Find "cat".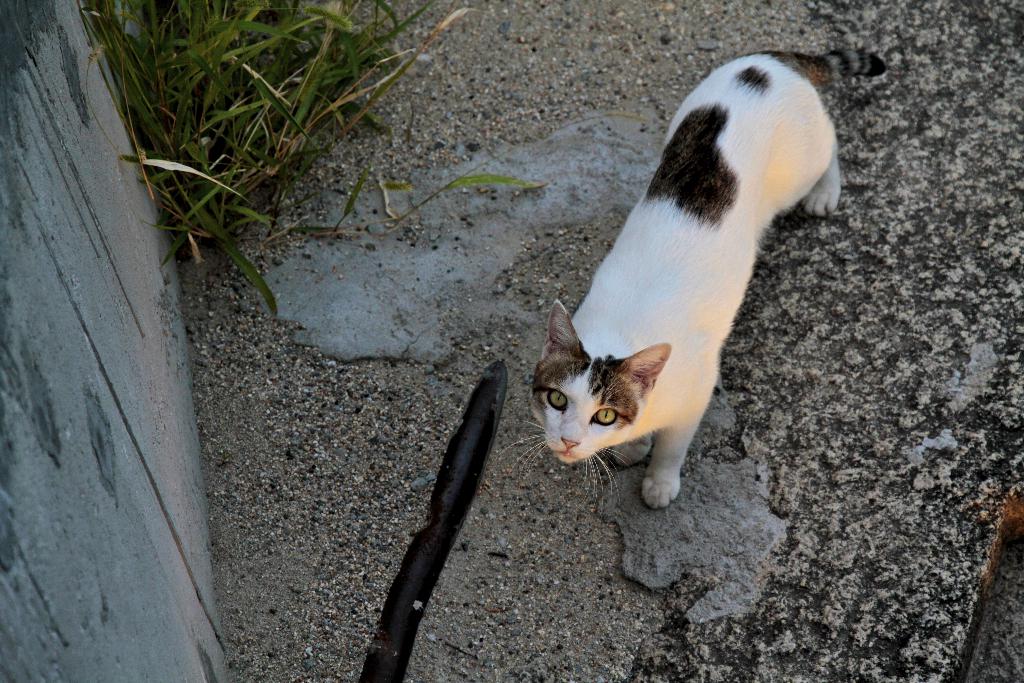
bbox=(497, 49, 888, 517).
